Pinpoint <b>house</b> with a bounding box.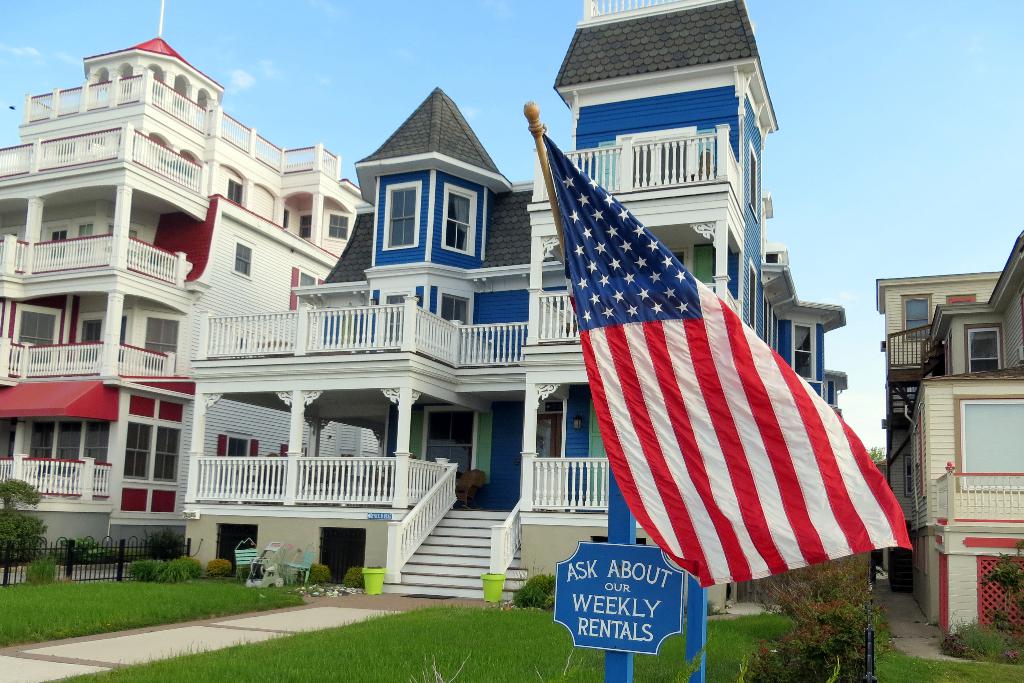
locate(875, 227, 1023, 645).
